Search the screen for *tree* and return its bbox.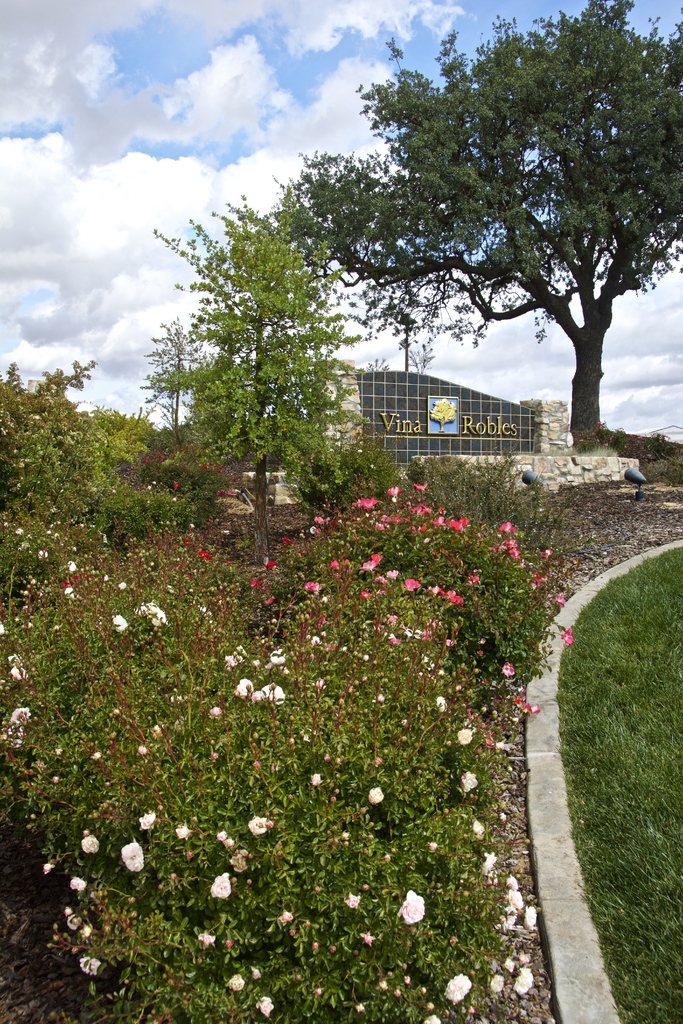
Found: (262, 0, 682, 455).
